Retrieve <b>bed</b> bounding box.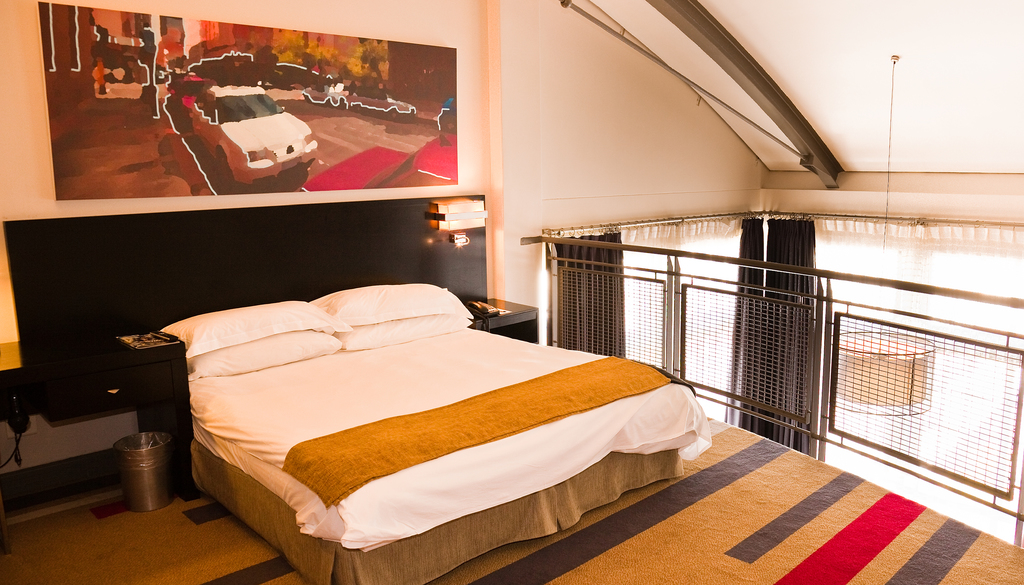
Bounding box: x1=0, y1=188, x2=711, y2=584.
